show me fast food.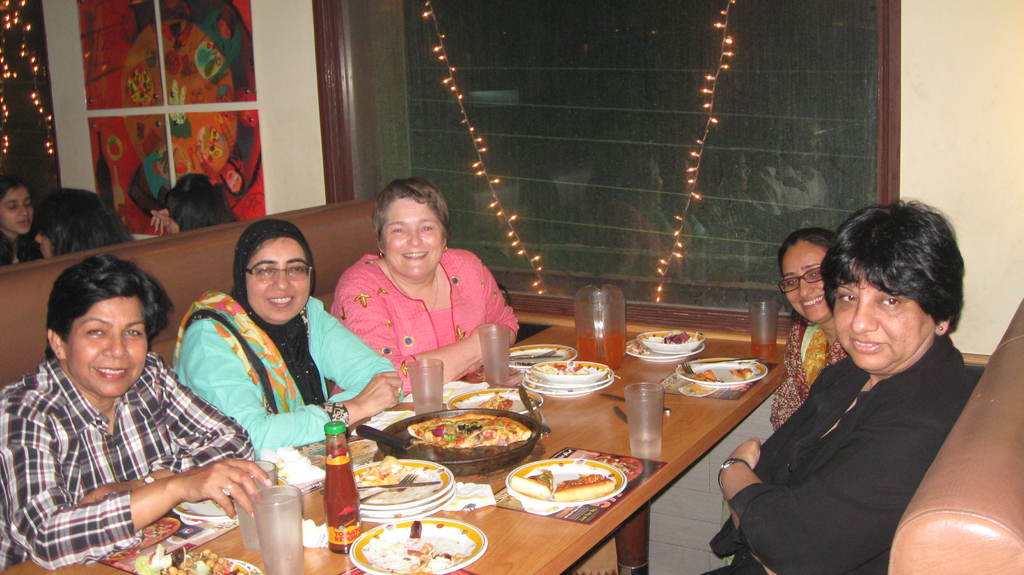
fast food is here: crop(404, 414, 532, 450).
